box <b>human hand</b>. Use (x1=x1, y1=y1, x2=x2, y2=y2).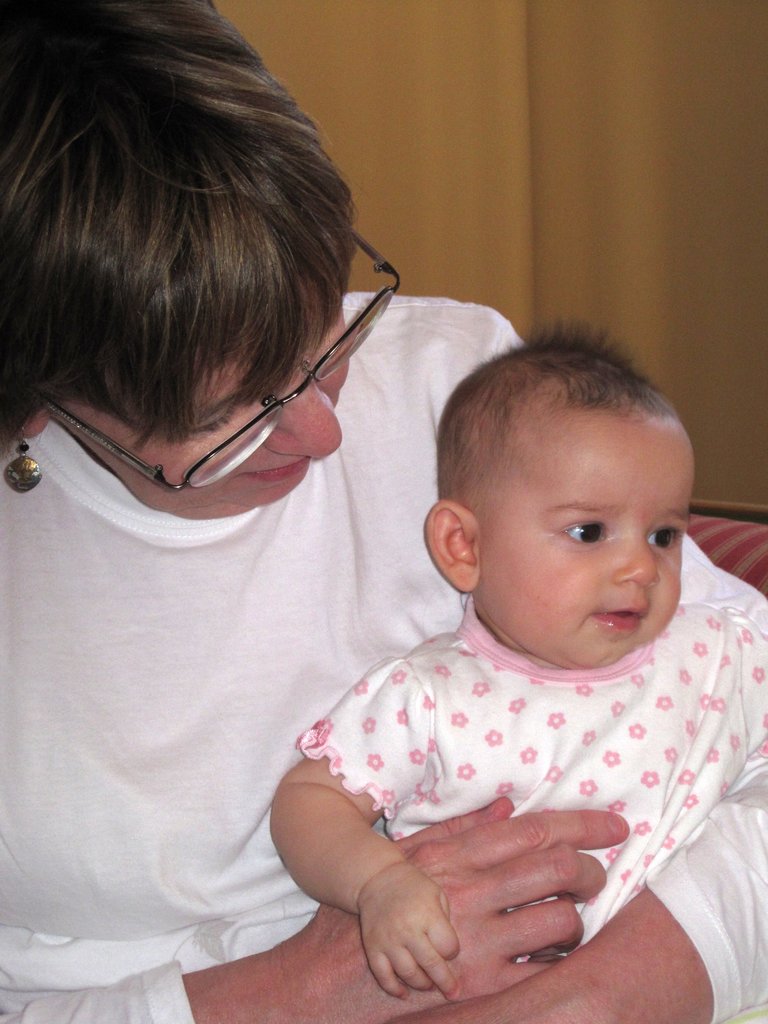
(x1=366, y1=855, x2=463, y2=1007).
